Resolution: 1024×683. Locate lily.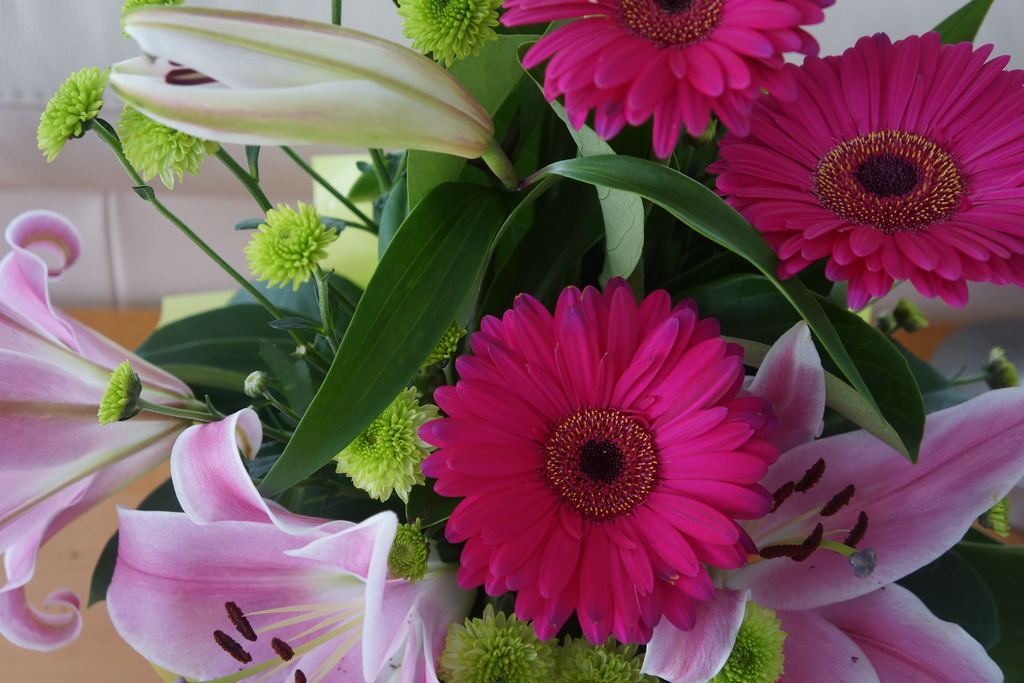
{"x1": 641, "y1": 319, "x2": 1023, "y2": 682}.
